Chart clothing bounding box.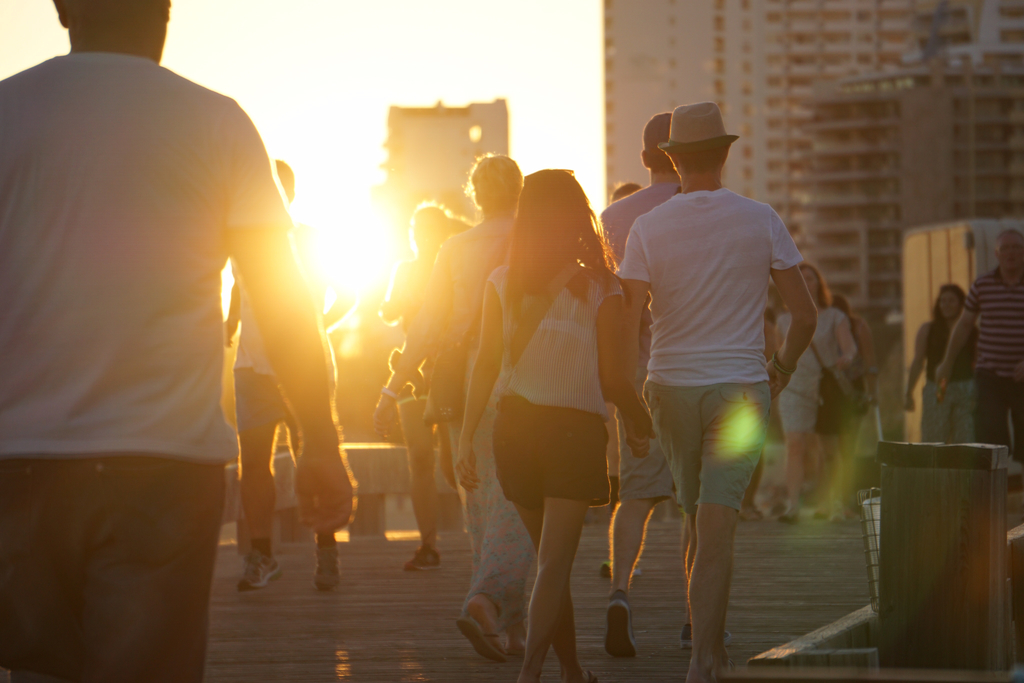
Charted: l=387, t=202, r=559, b=634.
